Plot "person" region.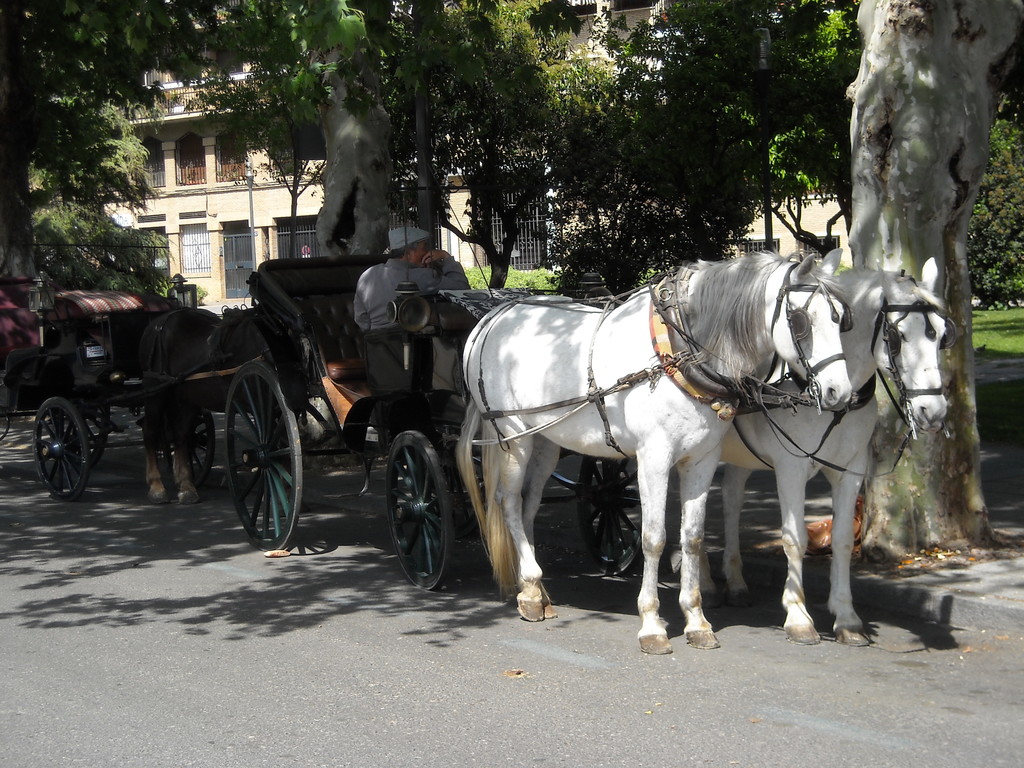
Plotted at 351, 221, 470, 383.
